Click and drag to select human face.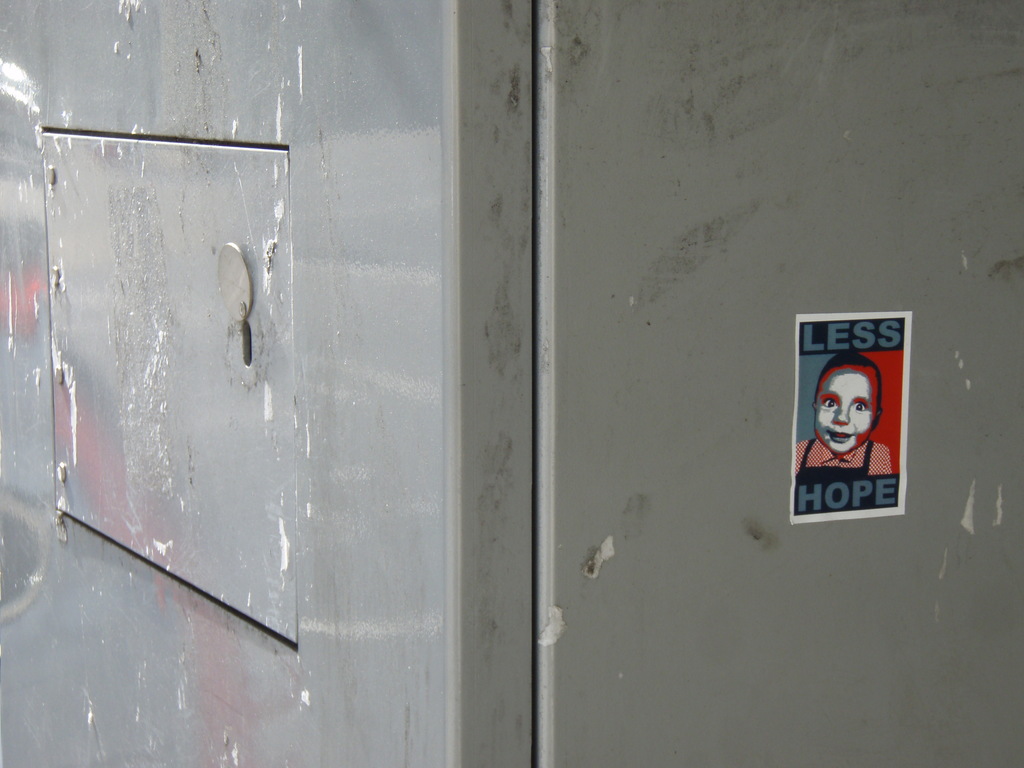
Selection: pyautogui.locateOnScreen(816, 380, 869, 450).
